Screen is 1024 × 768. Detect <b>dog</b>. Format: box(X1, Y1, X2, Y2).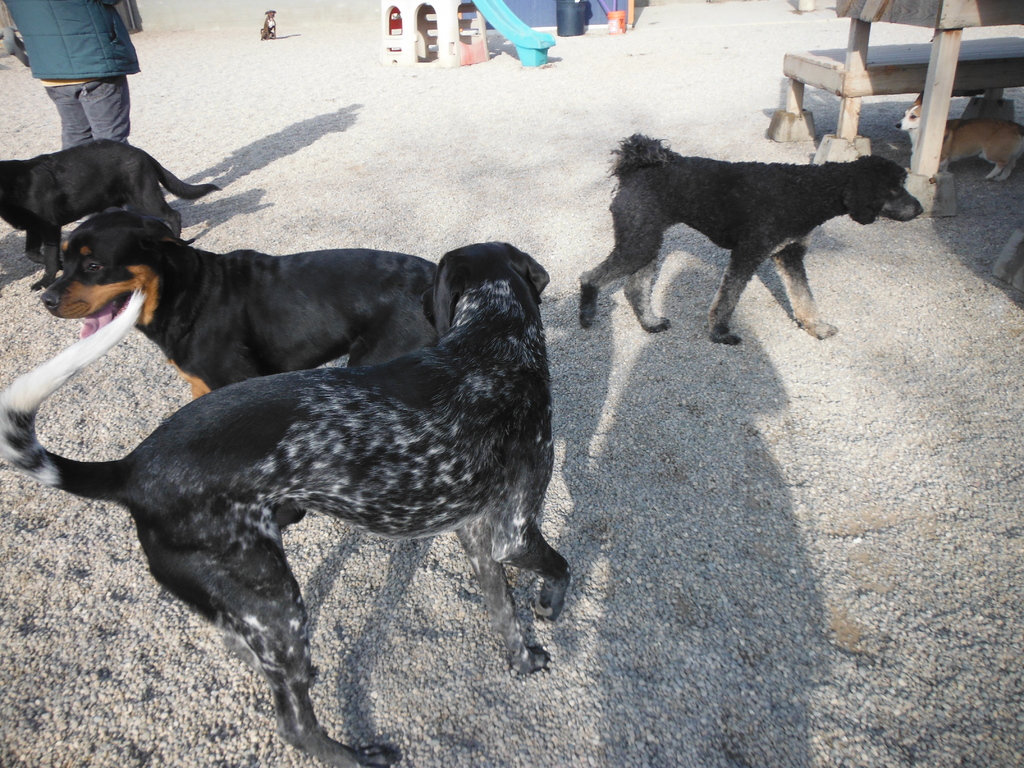
box(0, 241, 572, 767).
